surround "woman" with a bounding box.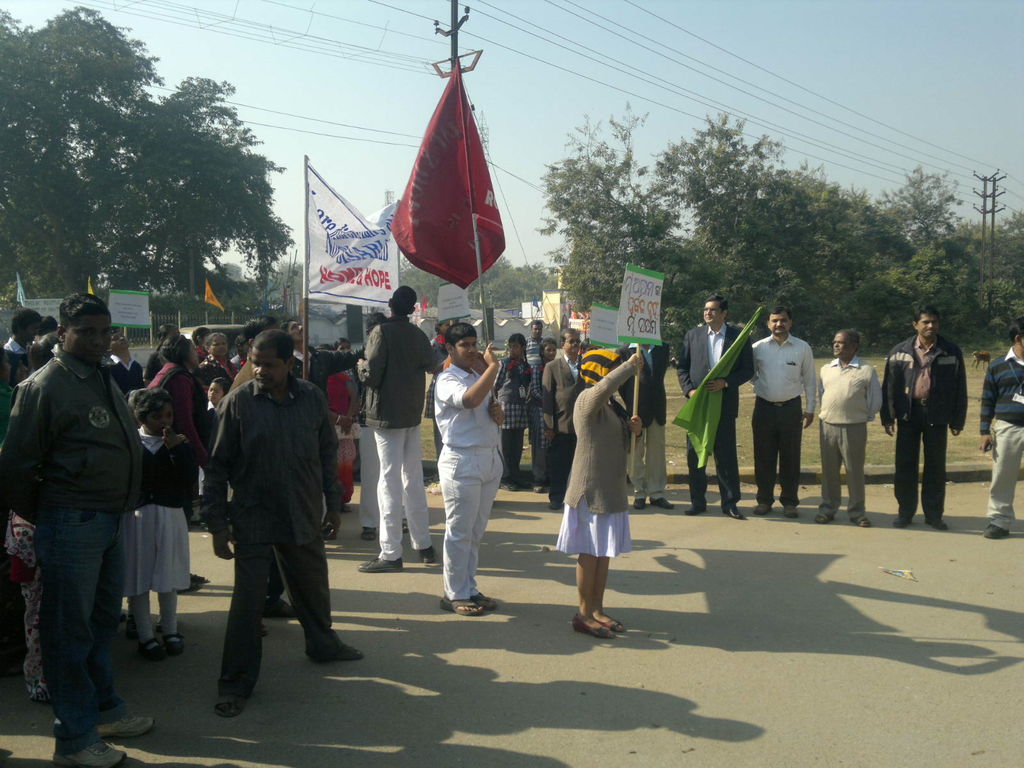
x1=559 y1=340 x2=655 y2=625.
